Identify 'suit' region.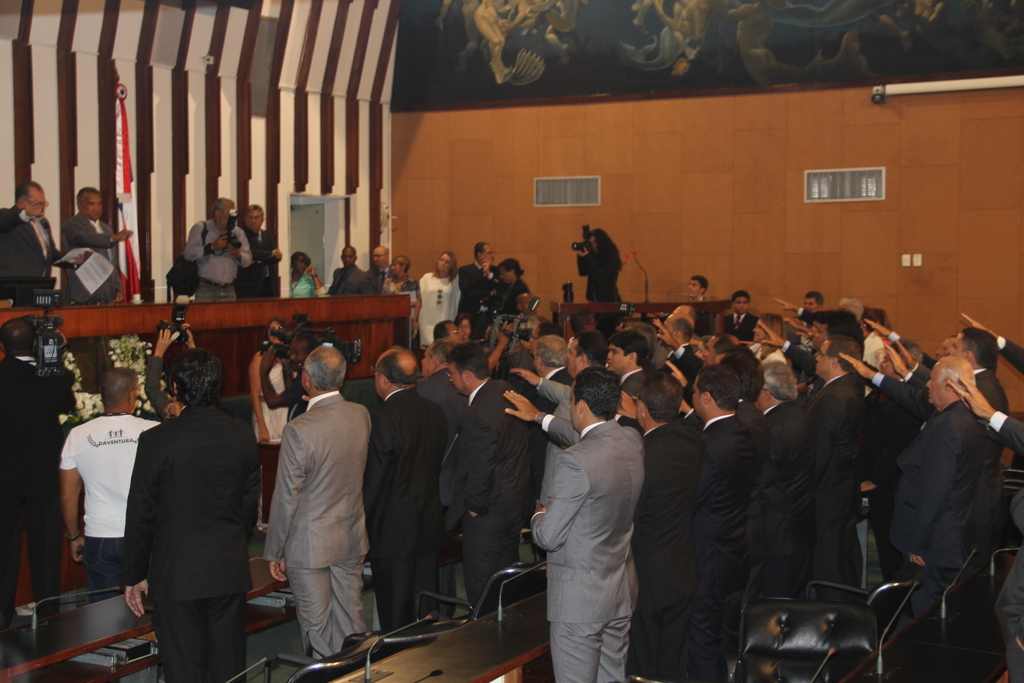
Region: crop(626, 422, 700, 682).
